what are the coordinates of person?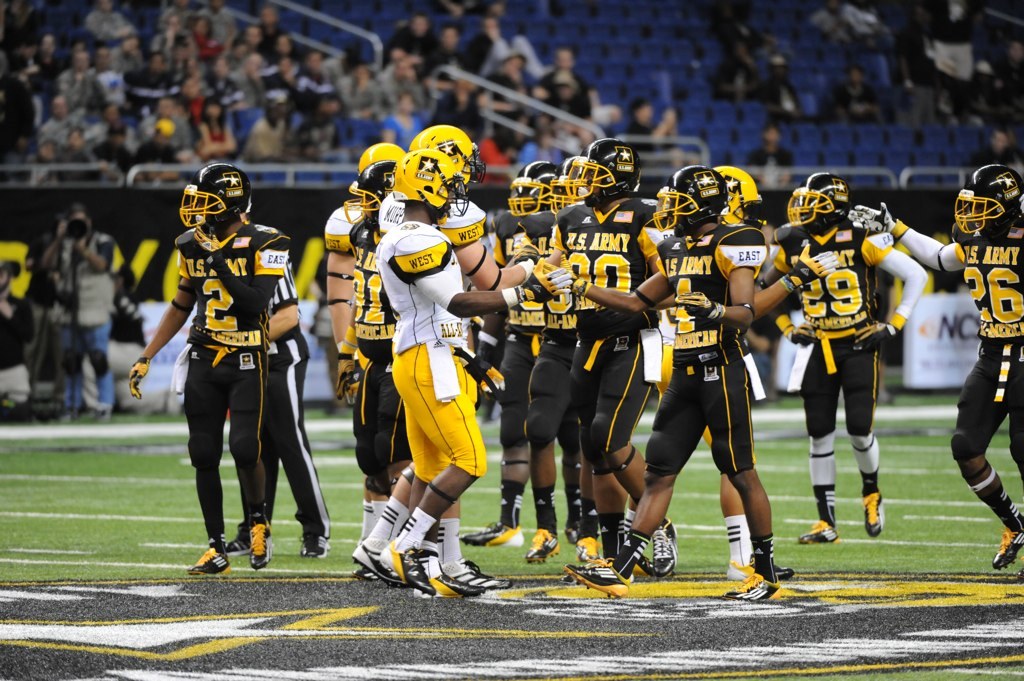
detection(233, 48, 269, 88).
